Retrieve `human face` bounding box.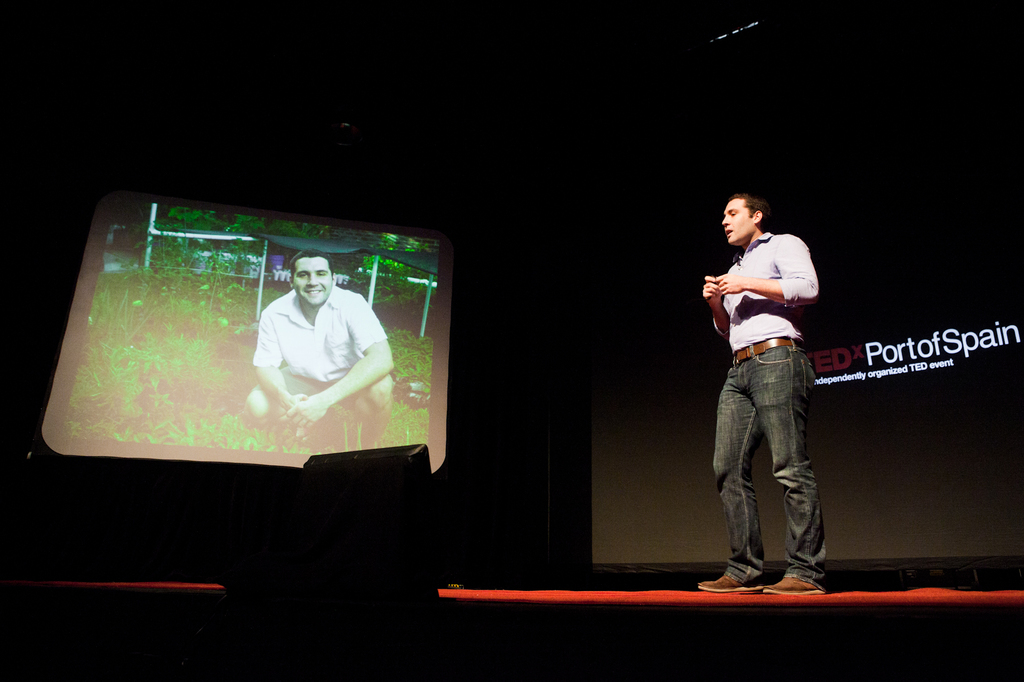
Bounding box: <region>721, 198, 749, 242</region>.
